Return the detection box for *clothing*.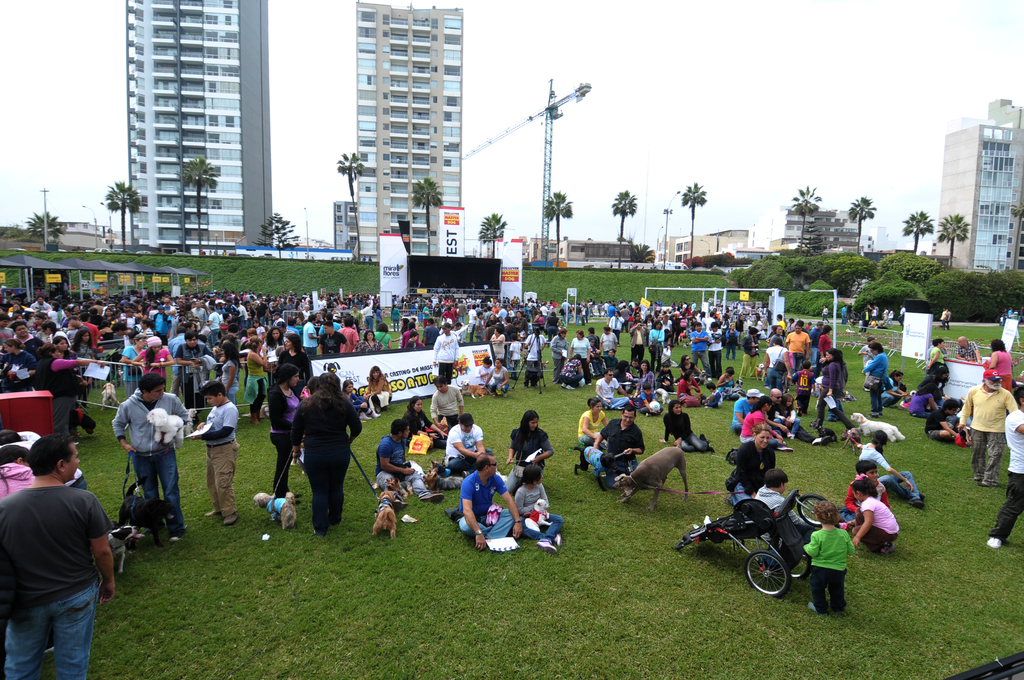
region(268, 389, 304, 494).
